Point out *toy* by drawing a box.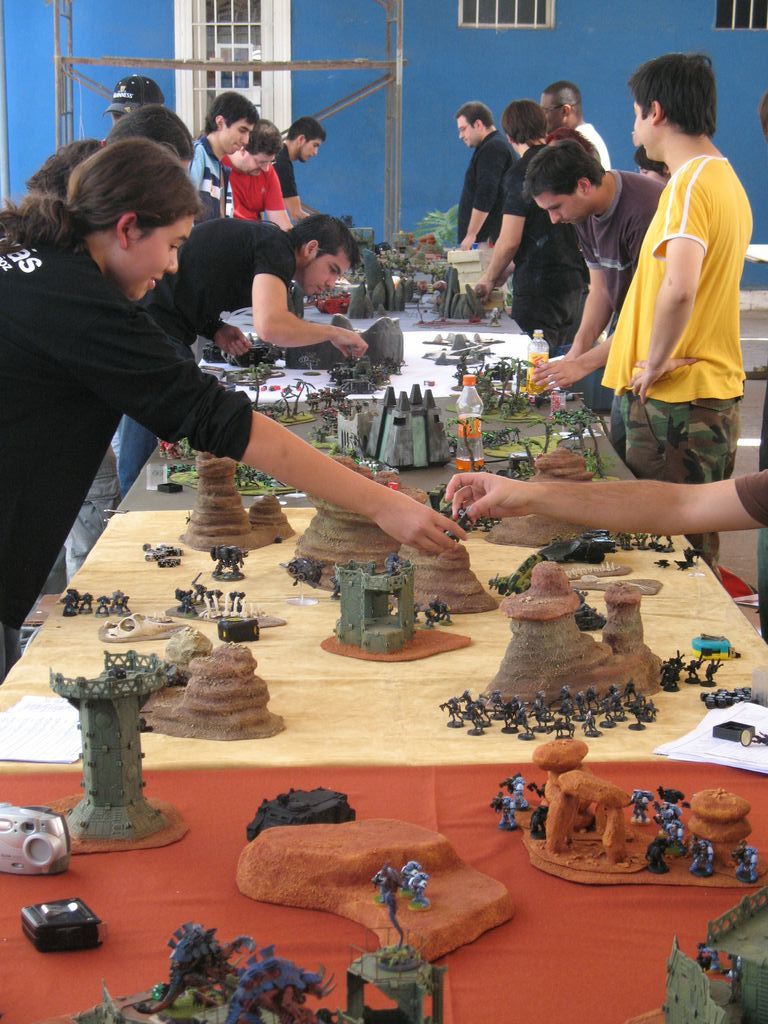
left=649, top=649, right=713, bottom=684.
